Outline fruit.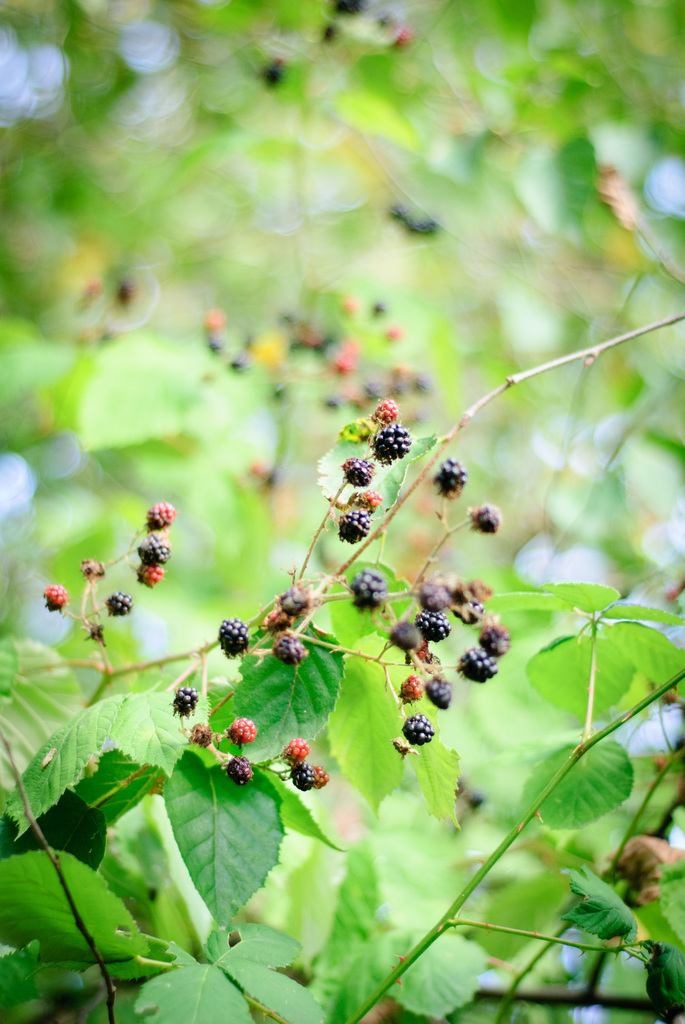
Outline: rect(397, 673, 423, 706).
